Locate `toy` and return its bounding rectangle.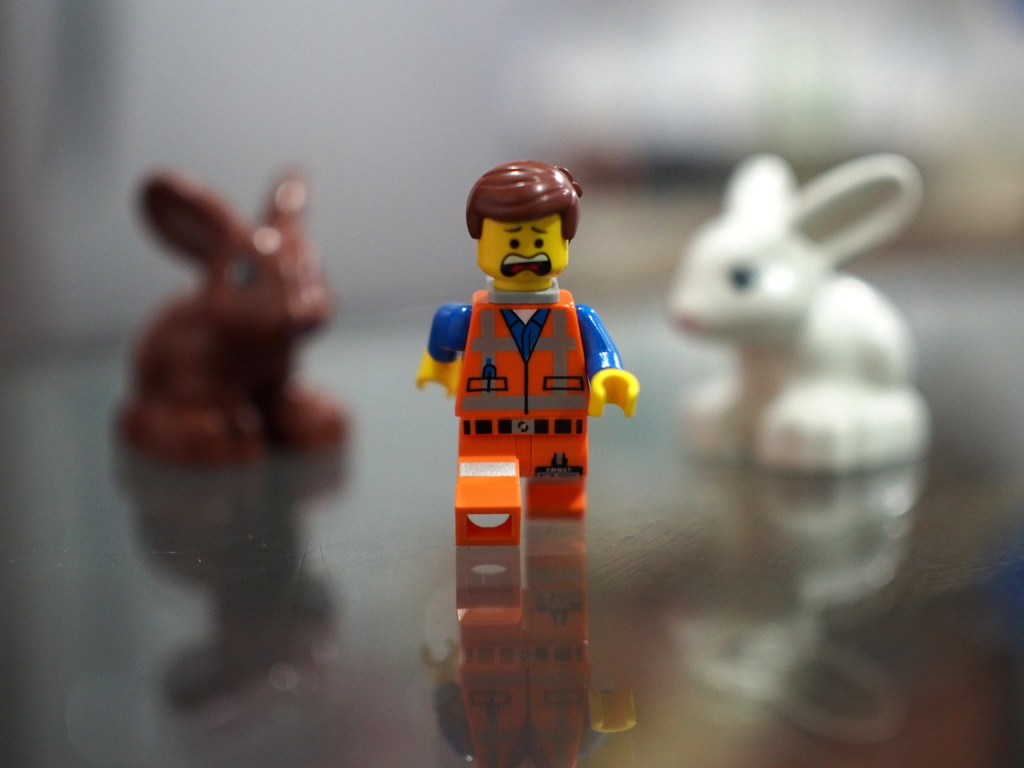
detection(116, 168, 355, 475).
